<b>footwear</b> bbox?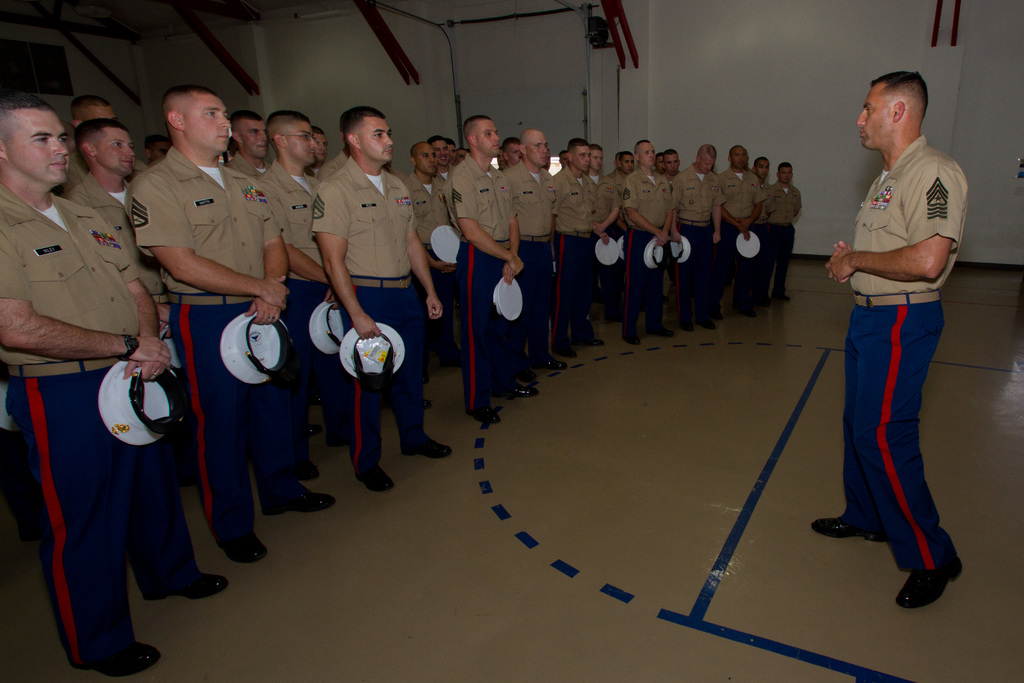
x1=778, y1=294, x2=794, y2=302
